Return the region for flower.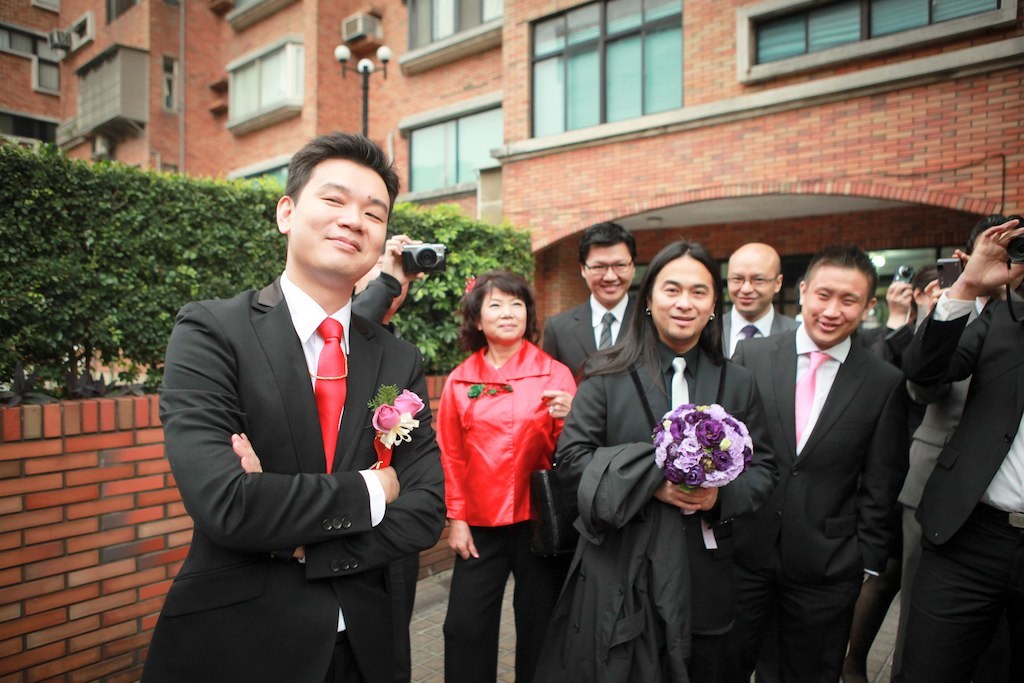
[368, 384, 398, 405].
